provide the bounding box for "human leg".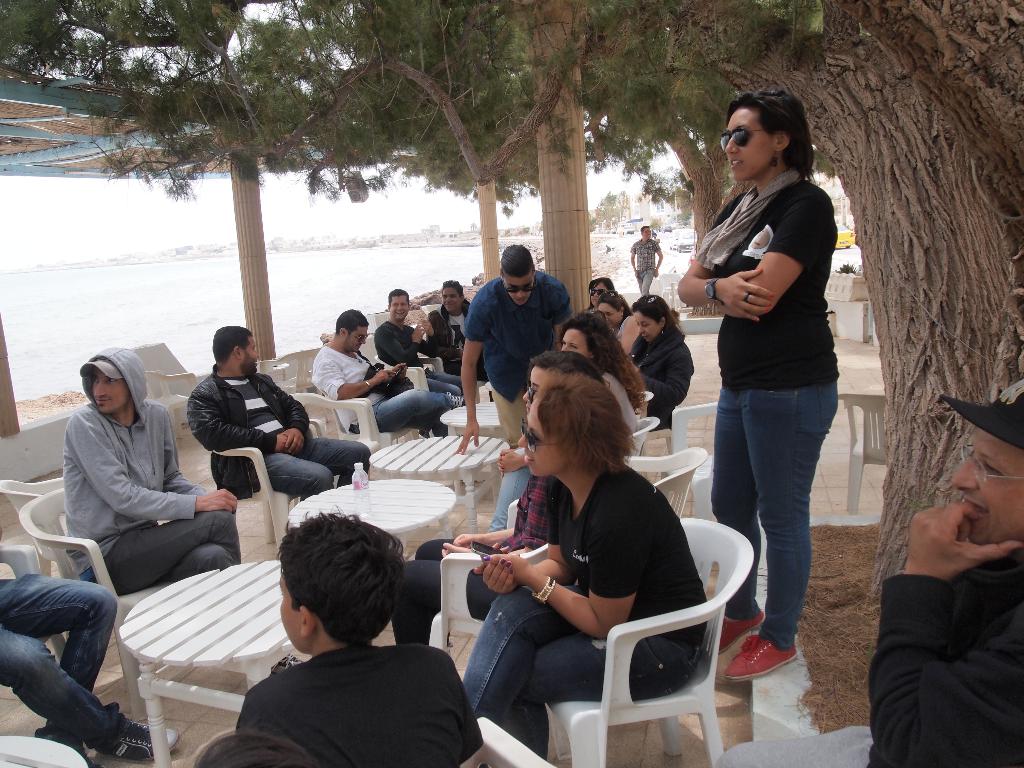
{"x1": 425, "y1": 376, "x2": 461, "y2": 397}.
